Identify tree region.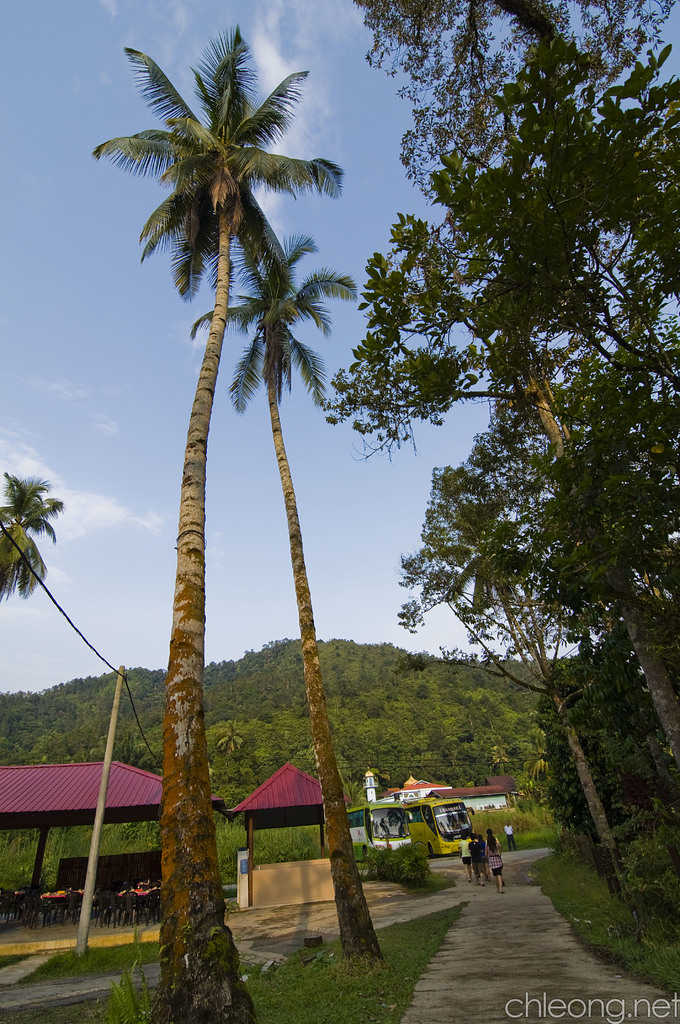
Region: (217, 721, 238, 772).
